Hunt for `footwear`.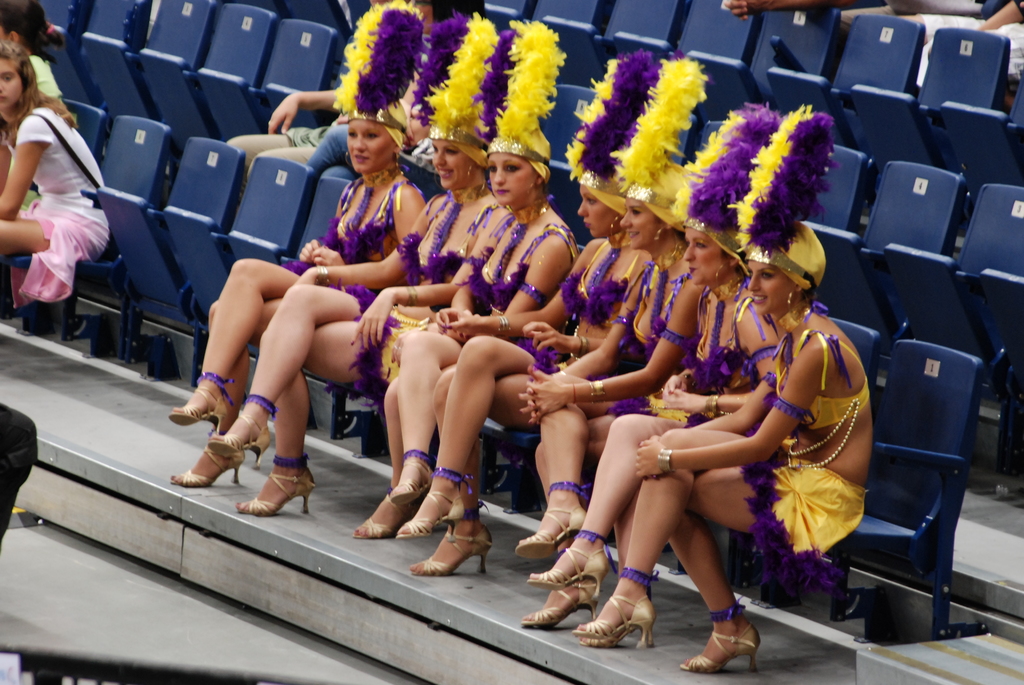
Hunted down at rect(395, 486, 465, 542).
